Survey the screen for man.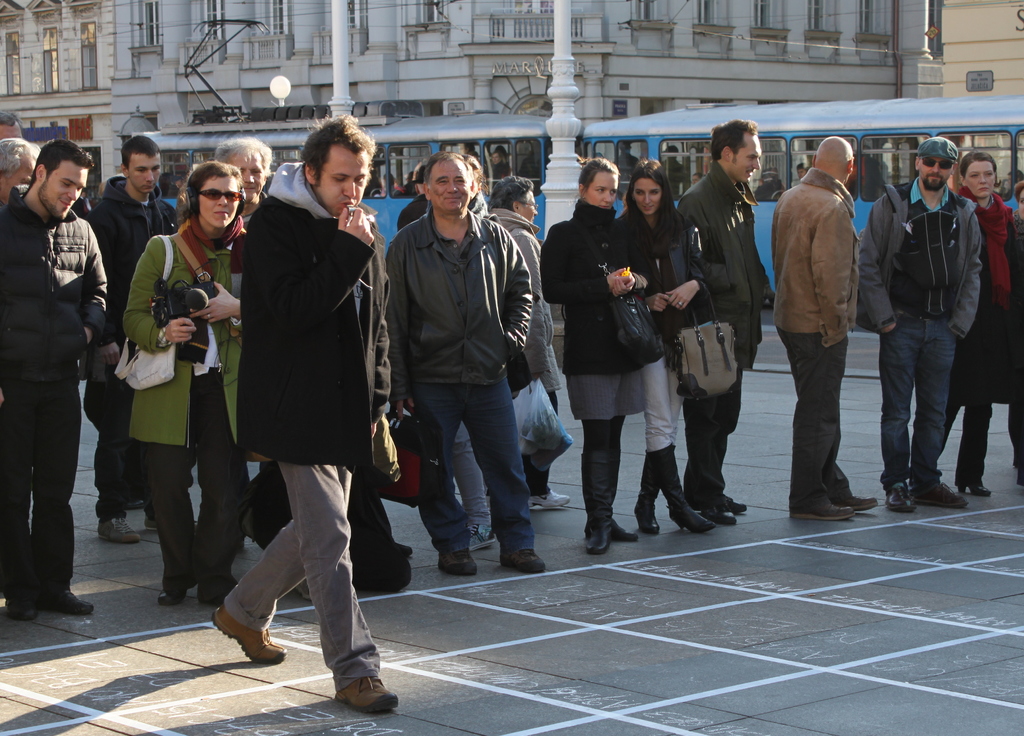
Survey found: x1=858 y1=136 x2=982 y2=513.
